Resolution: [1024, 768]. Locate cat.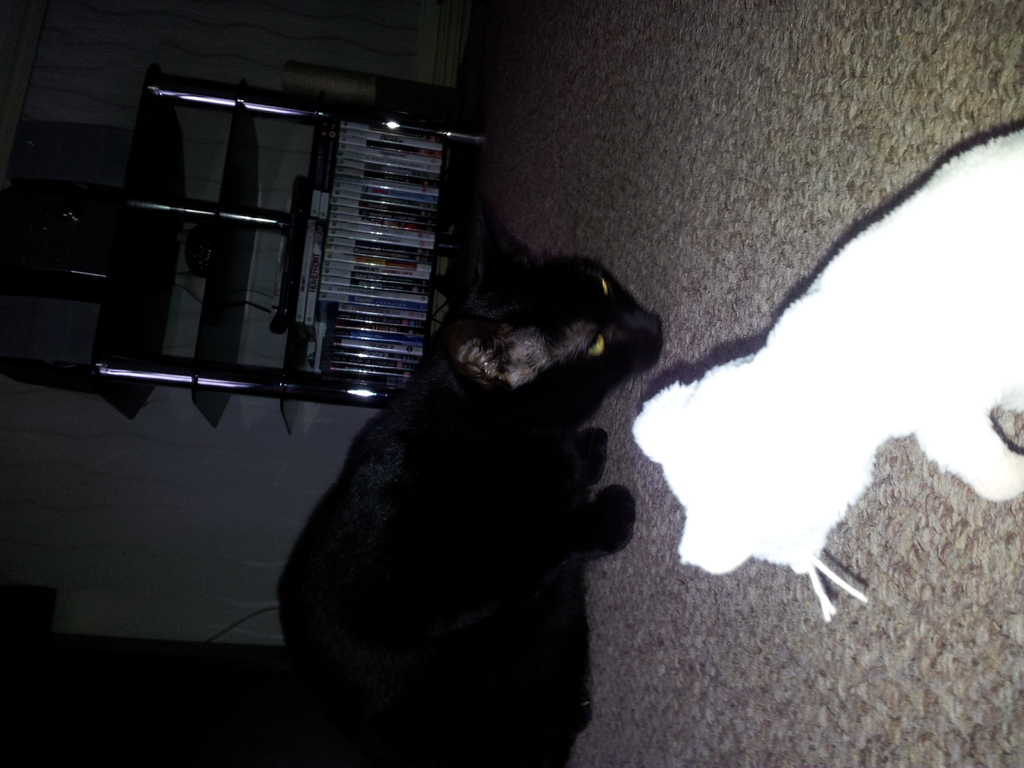
<bbox>270, 204, 668, 767</bbox>.
